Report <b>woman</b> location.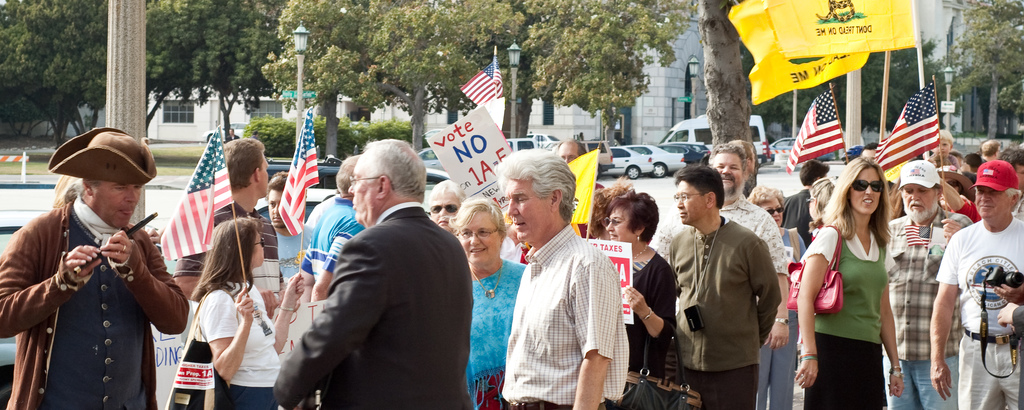
Report: crop(936, 165, 982, 224).
